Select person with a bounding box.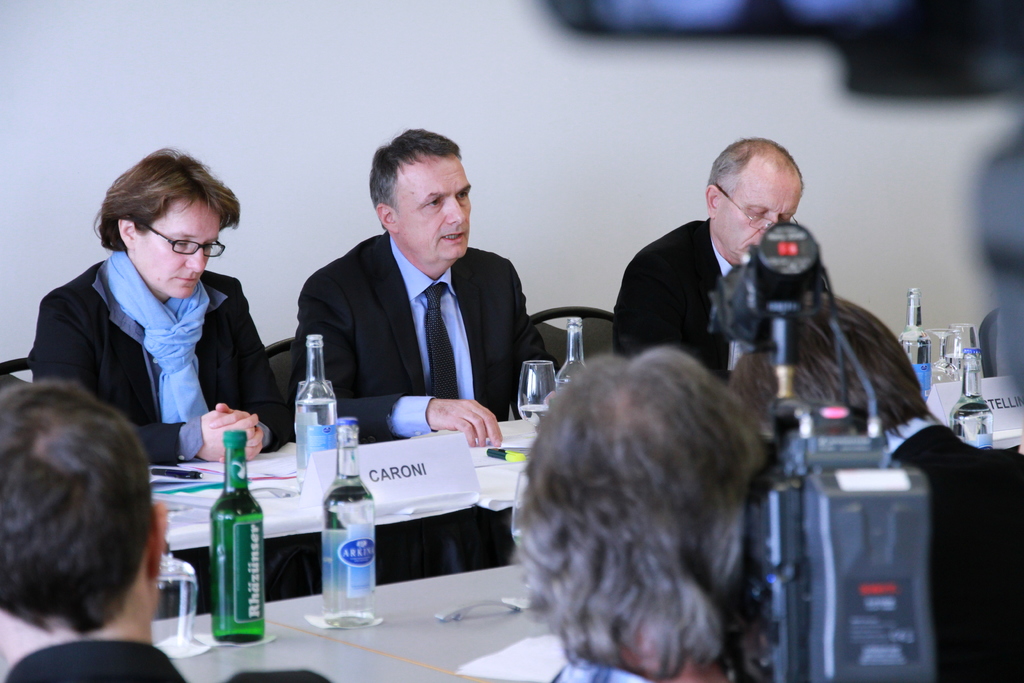
crop(0, 374, 200, 682).
